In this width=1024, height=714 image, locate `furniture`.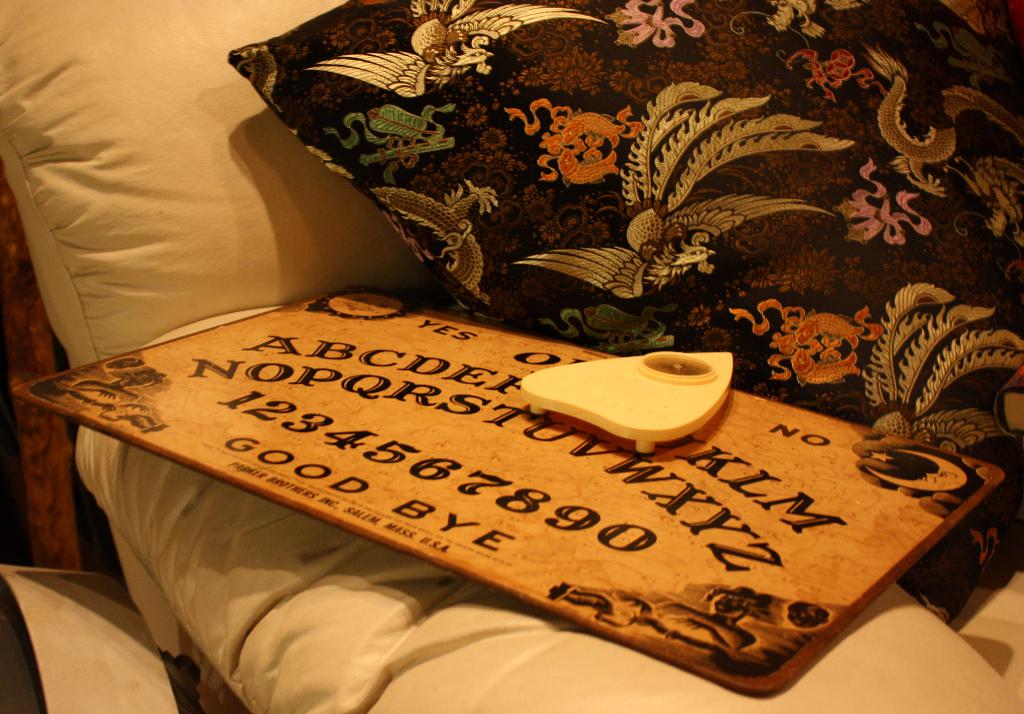
Bounding box: box=[0, 1, 1023, 713].
